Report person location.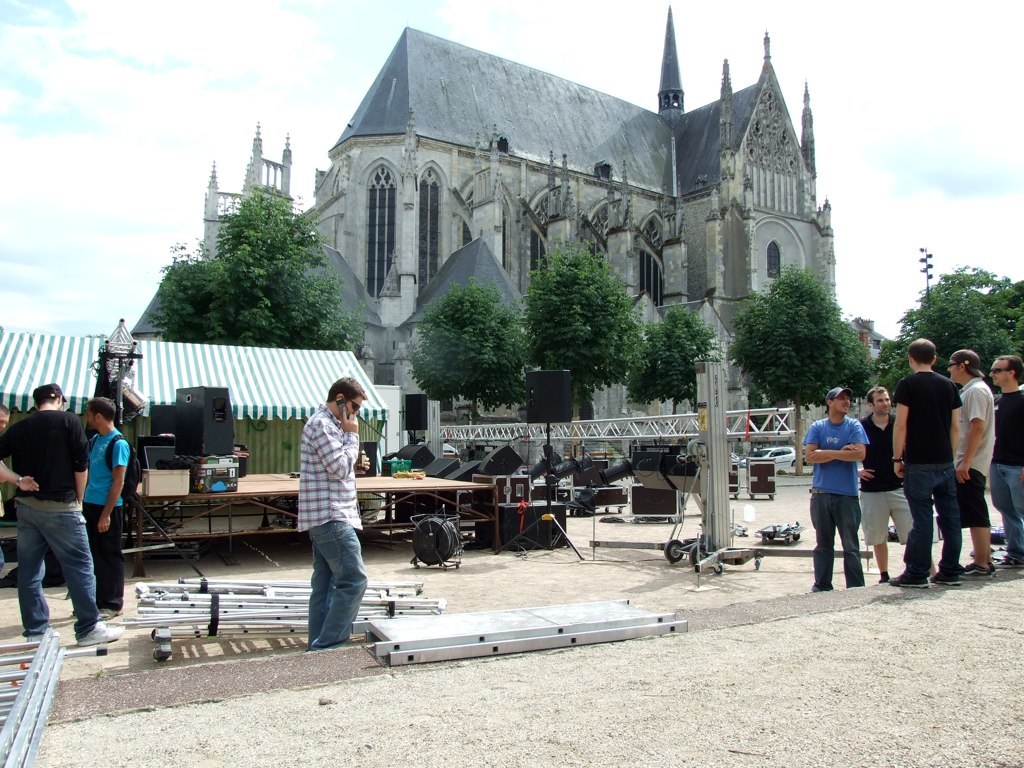
Report: crop(799, 383, 877, 595).
